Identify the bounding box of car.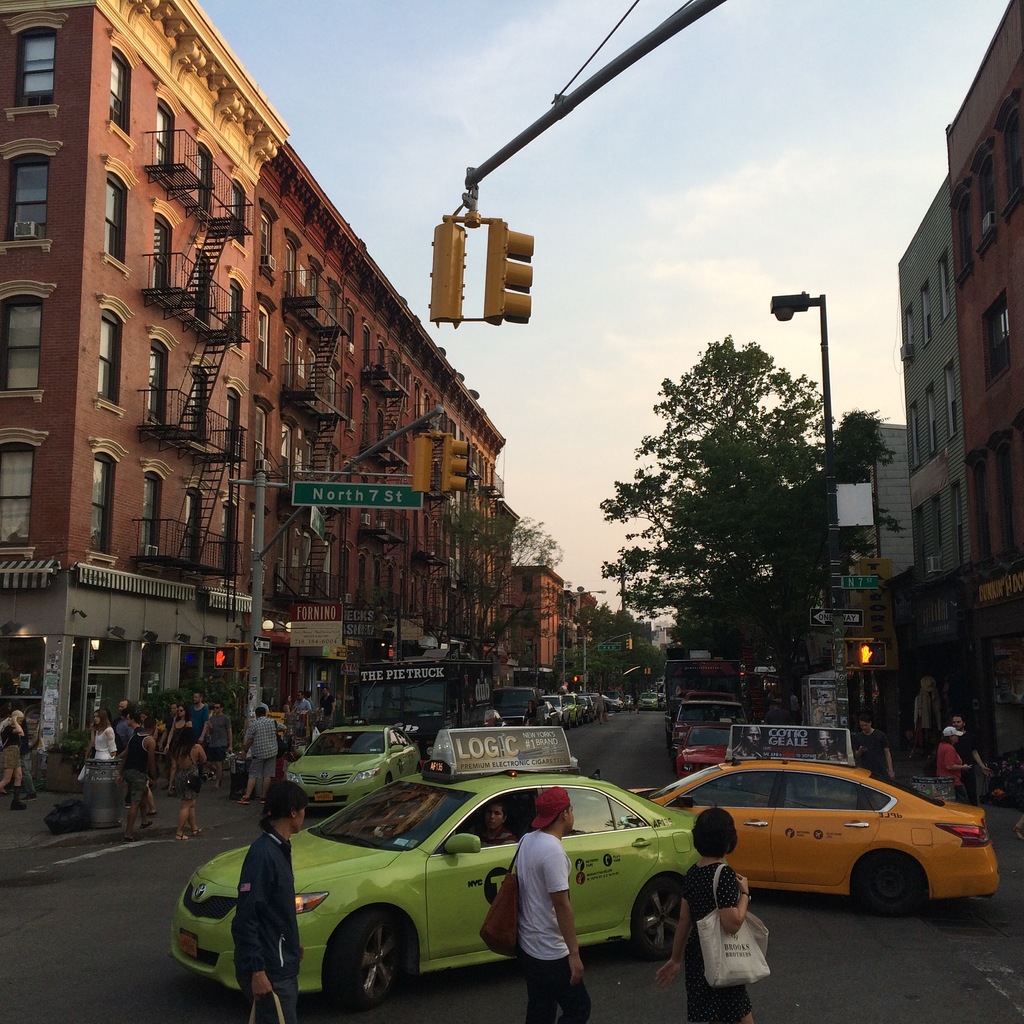
bbox(564, 693, 585, 719).
